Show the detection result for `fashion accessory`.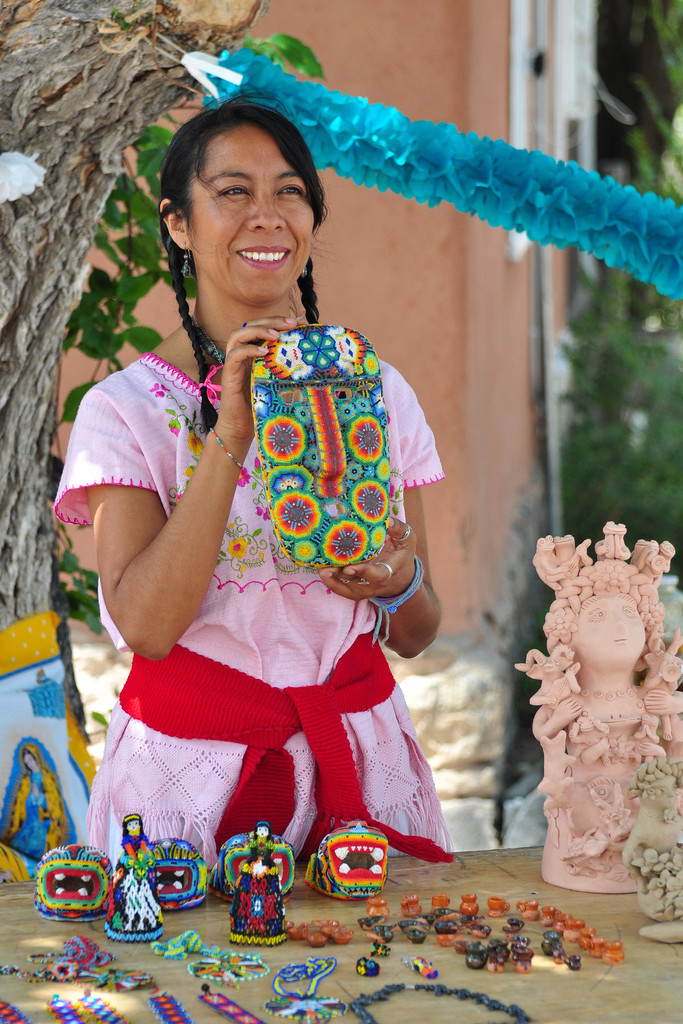
86 986 128 1023.
